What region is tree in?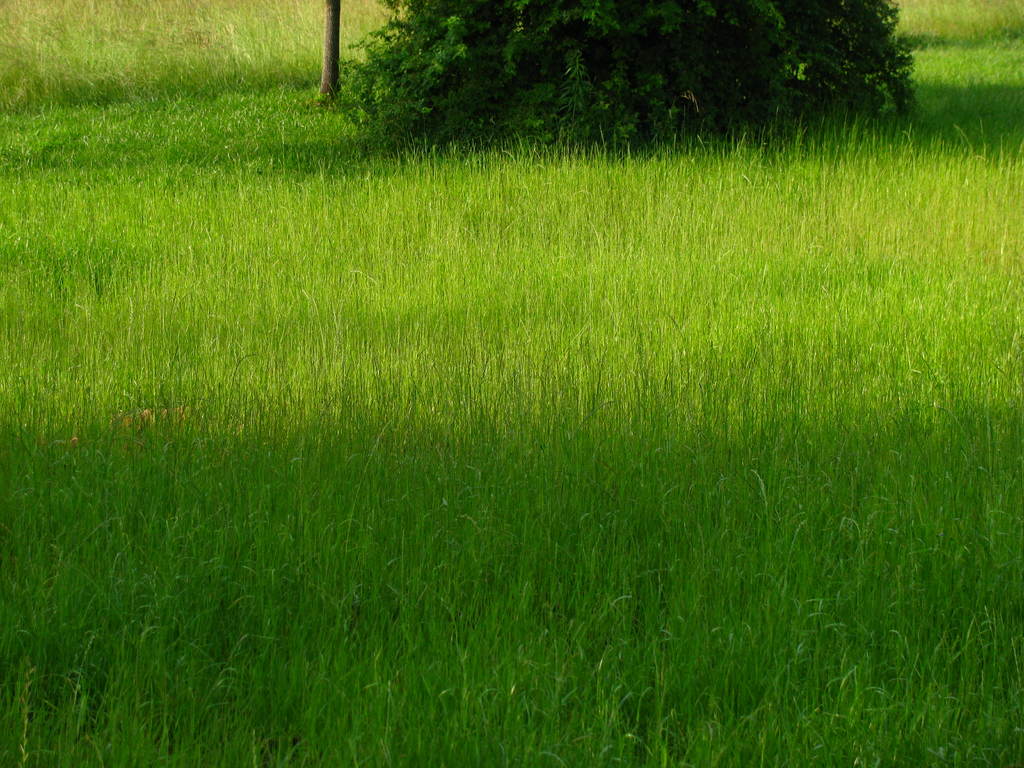
rect(308, 0, 922, 163).
